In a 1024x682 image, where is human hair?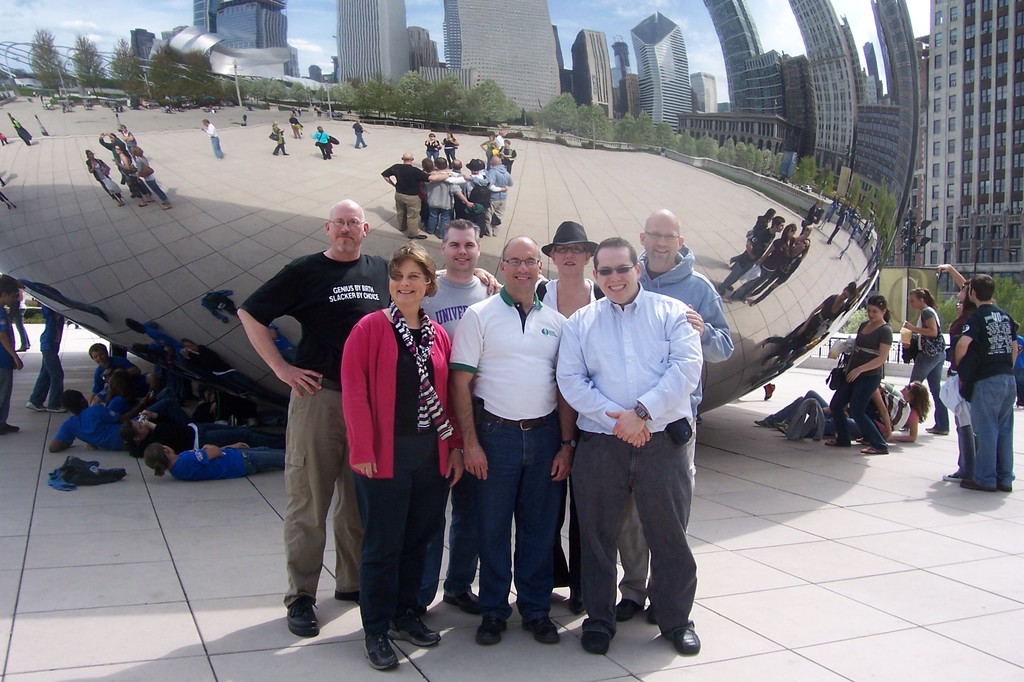
0,276,17,299.
